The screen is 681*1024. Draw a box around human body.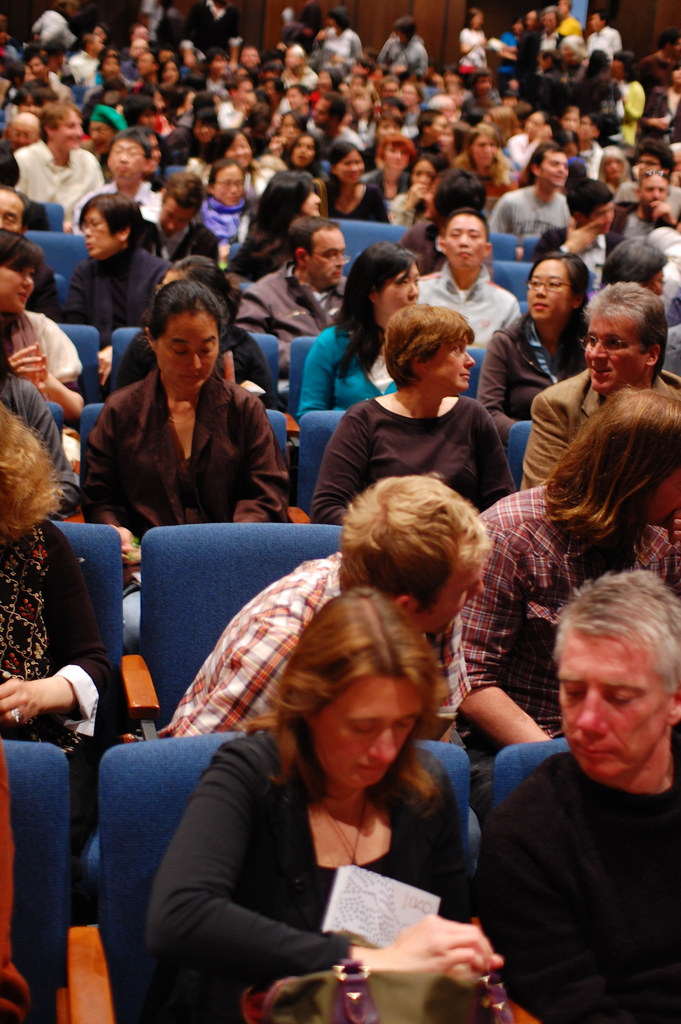
bbox=(605, 73, 628, 152).
